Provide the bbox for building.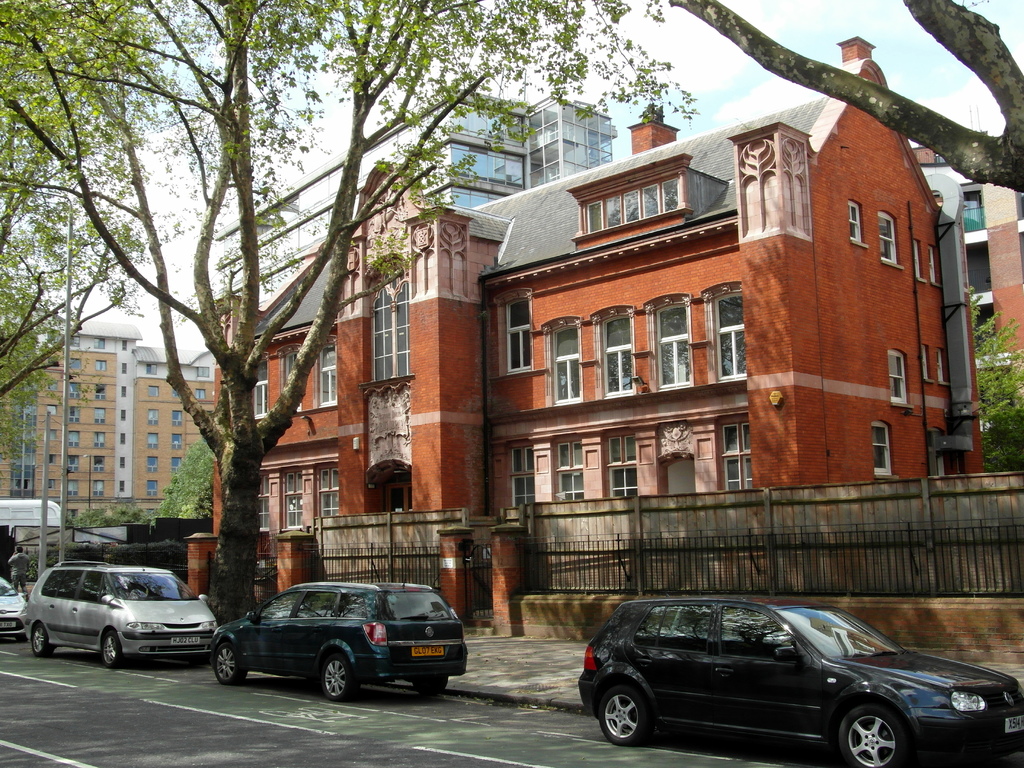
412, 99, 617, 213.
